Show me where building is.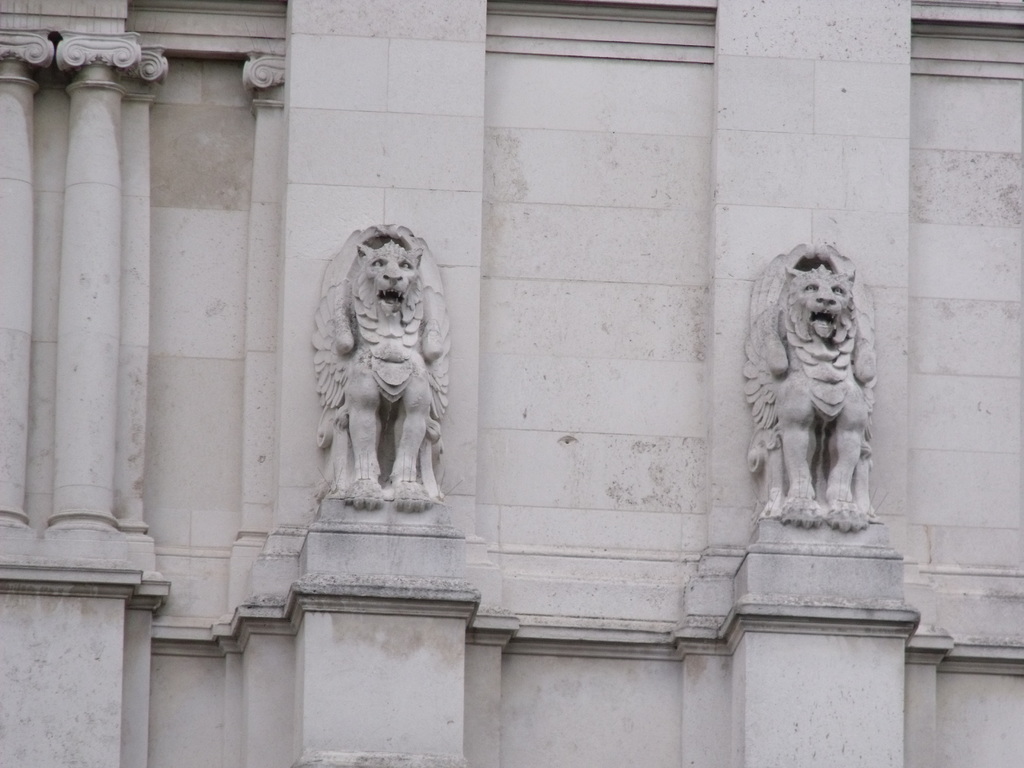
building is at region(0, 0, 1023, 767).
